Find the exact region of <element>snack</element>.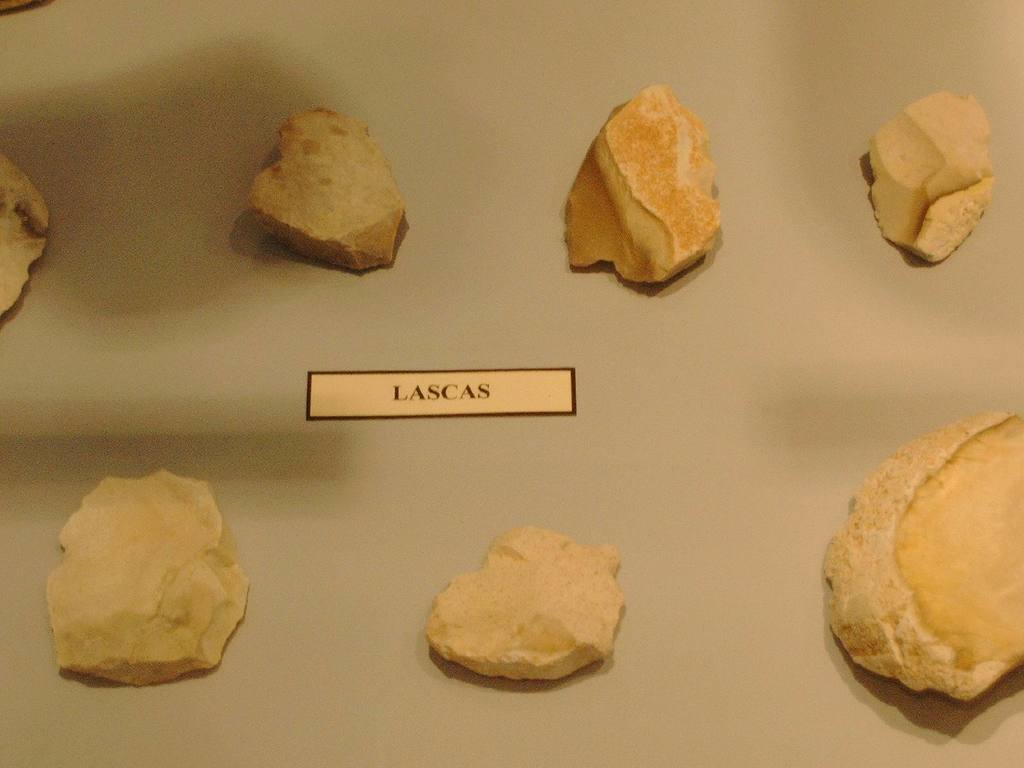
Exact region: 39, 456, 248, 693.
